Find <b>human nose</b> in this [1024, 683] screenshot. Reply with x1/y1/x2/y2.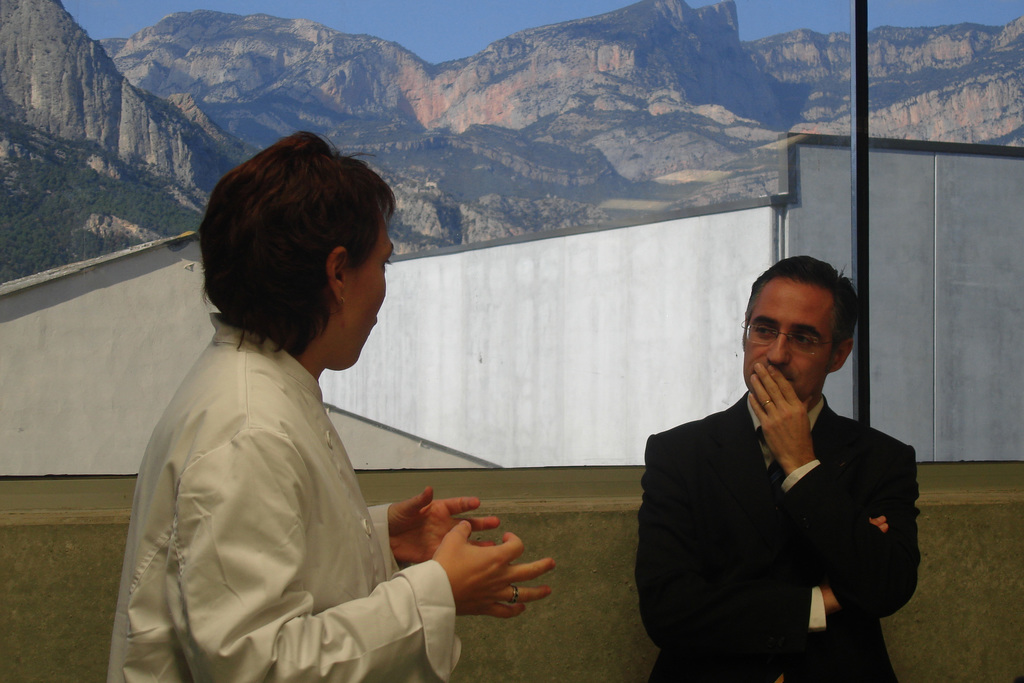
765/334/789/363.
